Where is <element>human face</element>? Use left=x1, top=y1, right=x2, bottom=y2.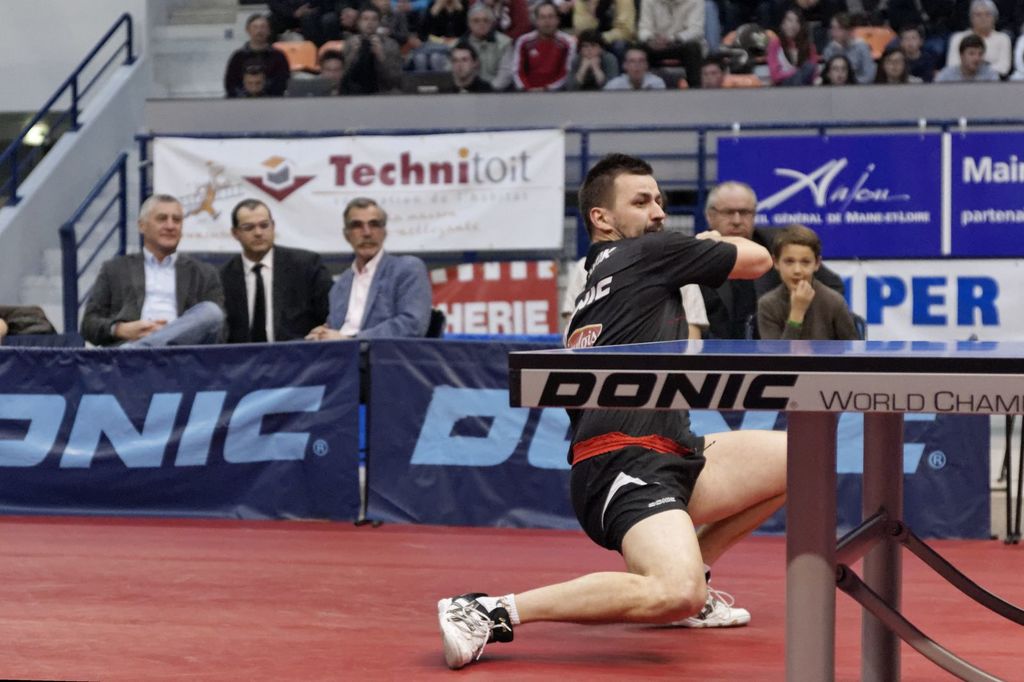
left=604, top=166, right=665, bottom=235.
